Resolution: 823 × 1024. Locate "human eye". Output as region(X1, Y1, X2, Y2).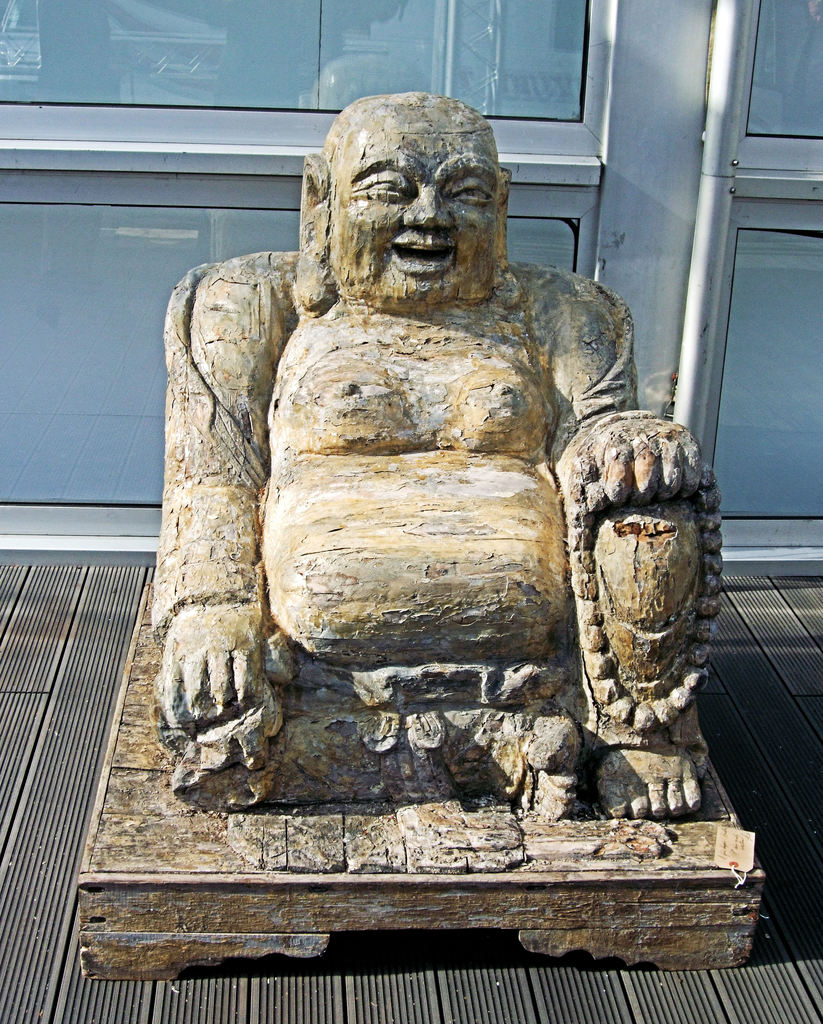
region(443, 173, 495, 211).
